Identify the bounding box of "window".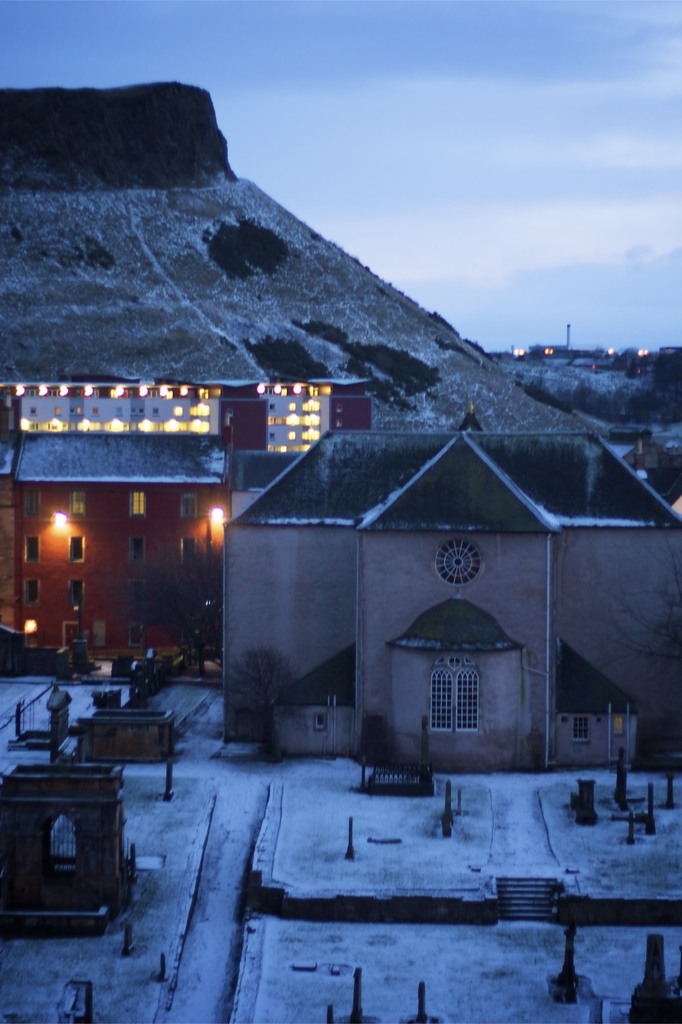
[65, 540, 87, 564].
